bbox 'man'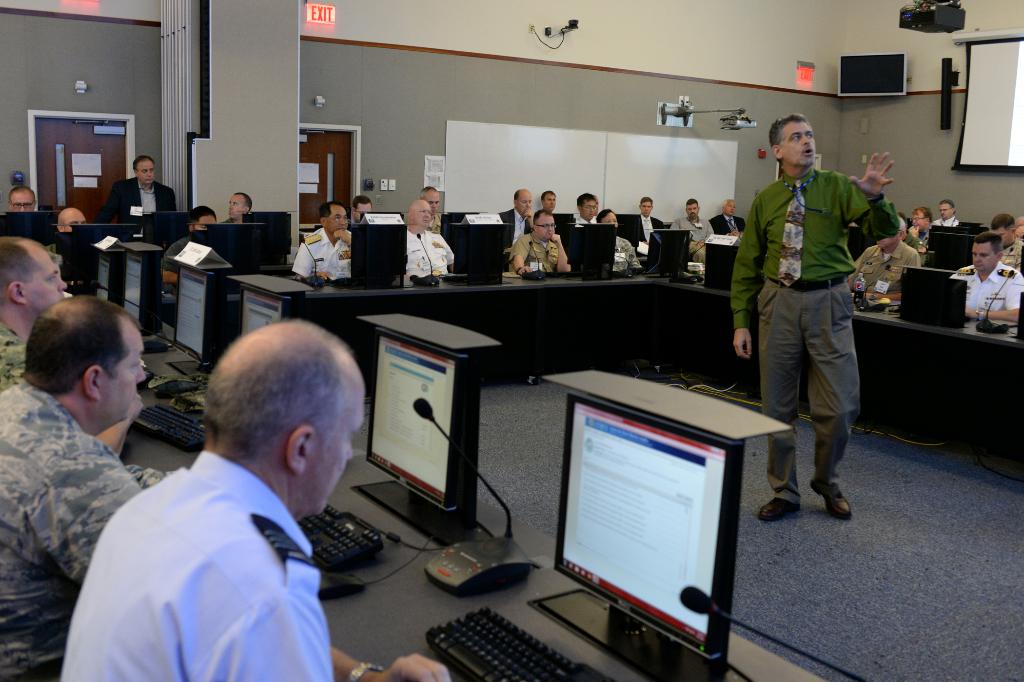
[left=97, top=155, right=176, bottom=223]
